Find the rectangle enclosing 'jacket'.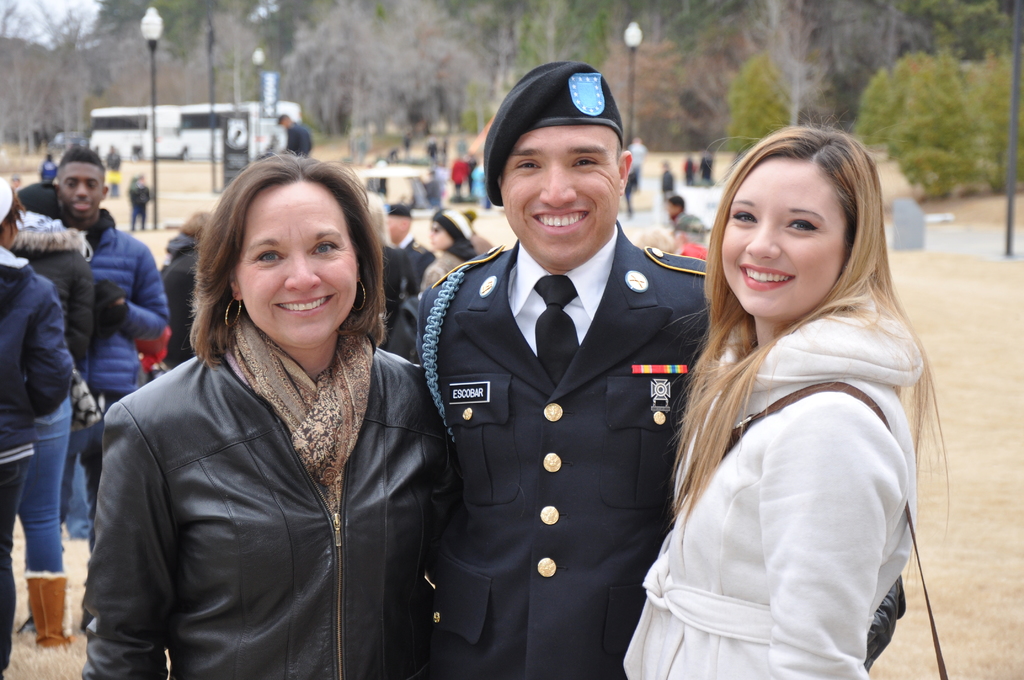
85,207,173,393.
